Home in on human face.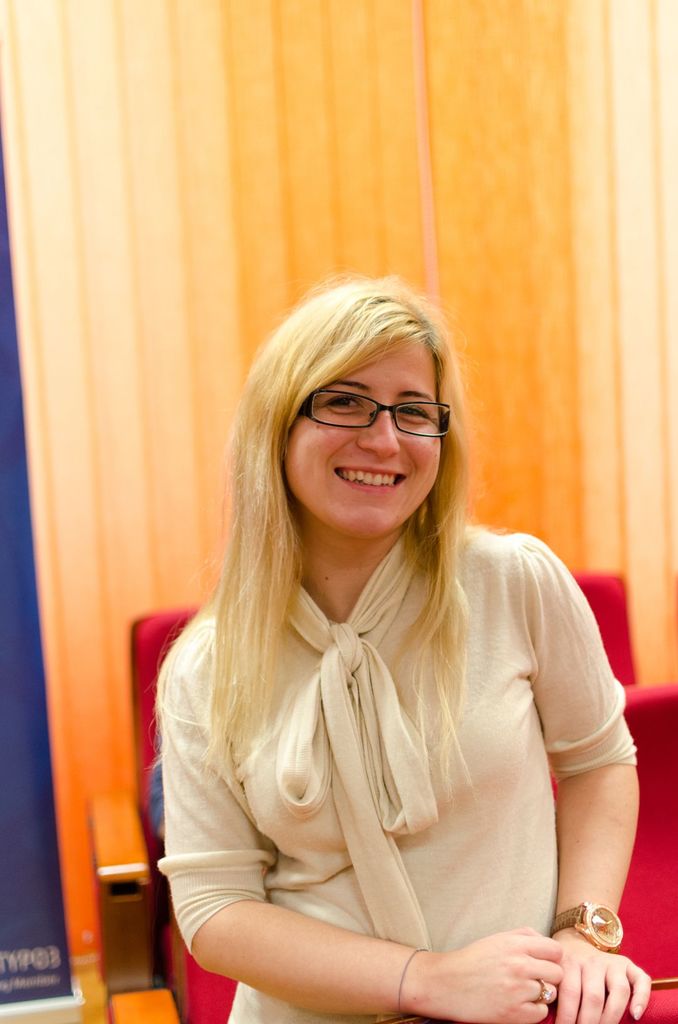
Homed in at (left=286, top=344, right=443, bottom=538).
